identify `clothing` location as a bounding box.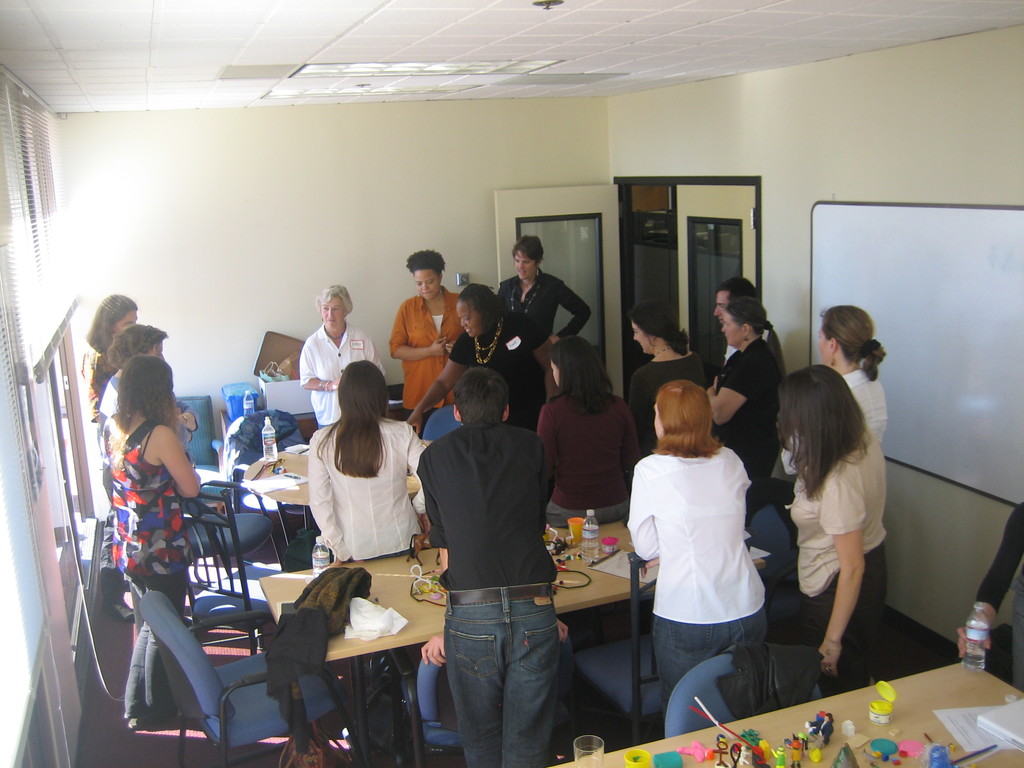
pyautogui.locateOnScreen(787, 435, 902, 668).
